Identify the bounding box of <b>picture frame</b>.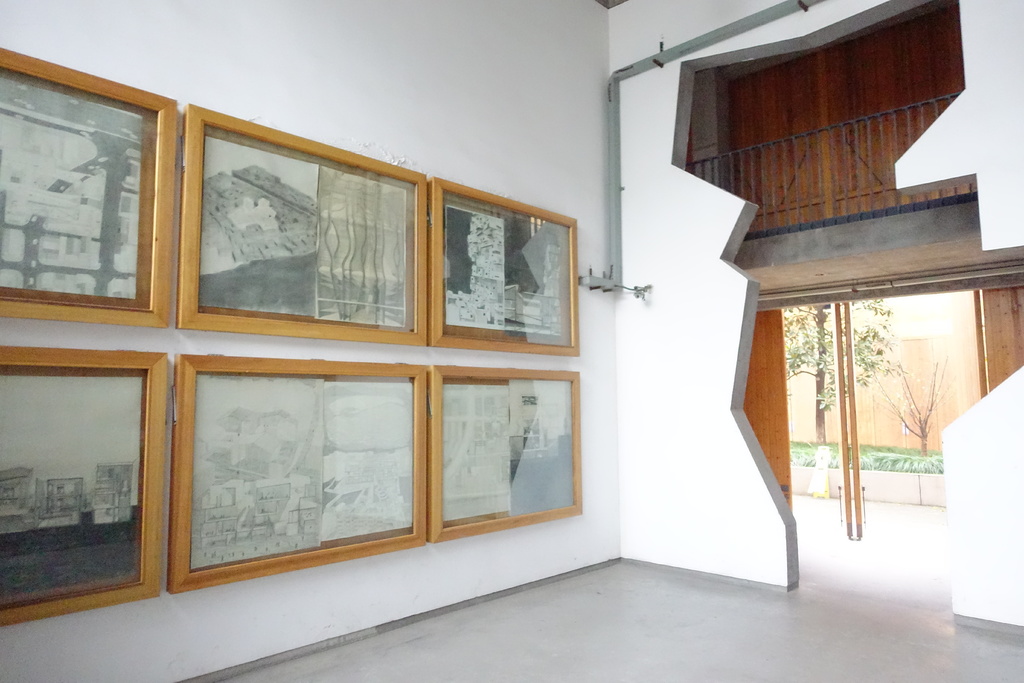
(x1=0, y1=47, x2=180, y2=324).
